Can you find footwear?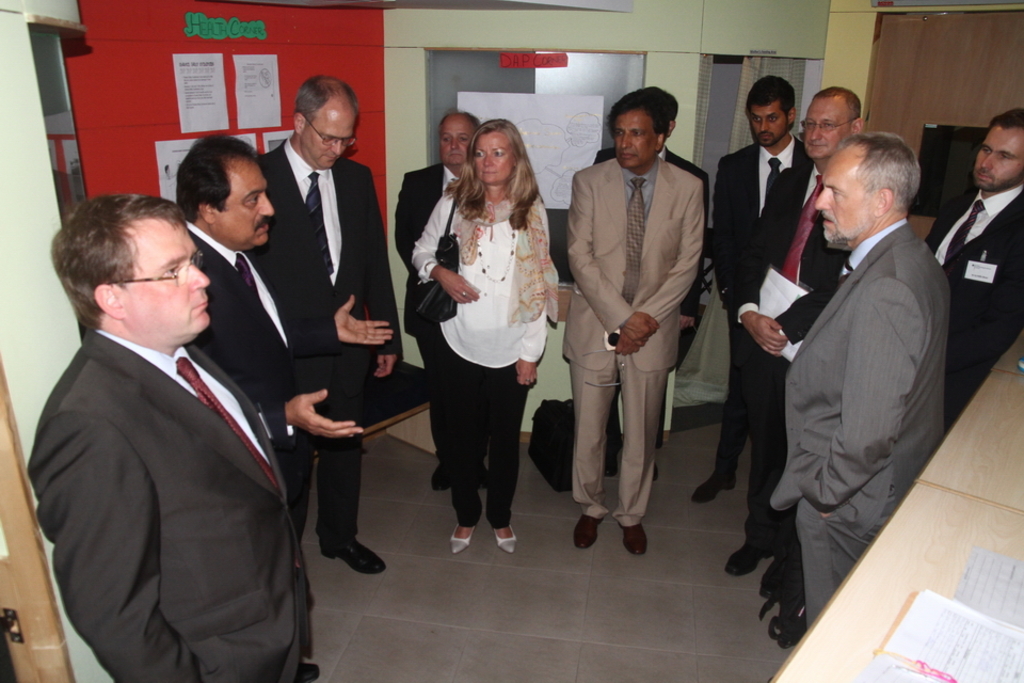
Yes, bounding box: (left=693, top=470, right=735, bottom=507).
